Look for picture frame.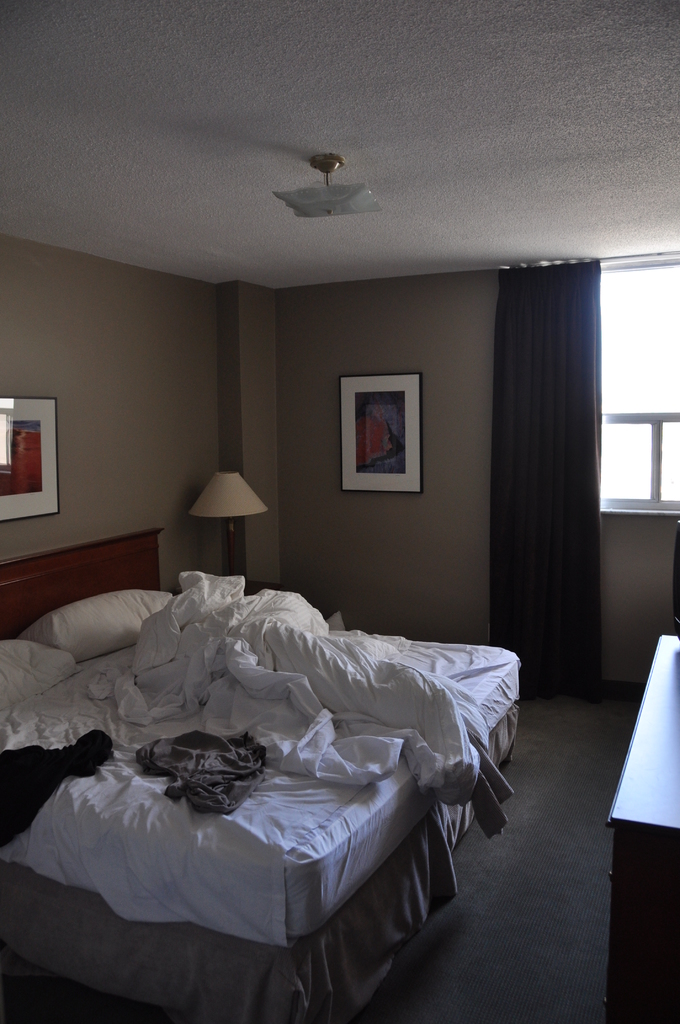
Found: region(328, 367, 434, 499).
